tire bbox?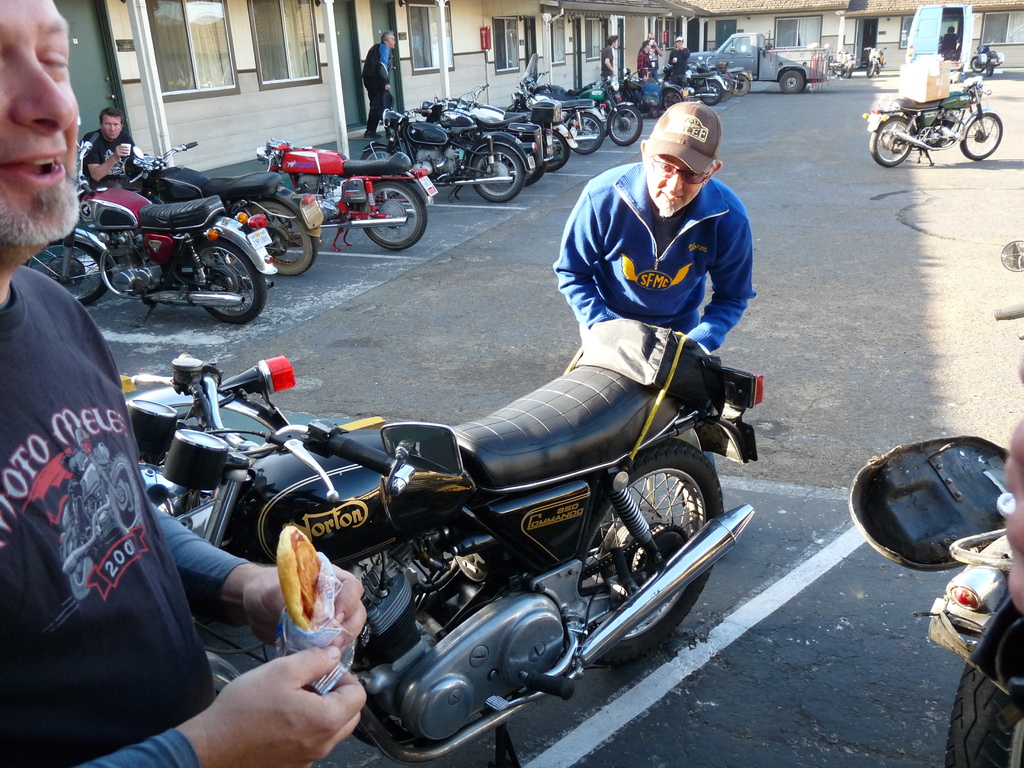
243:204:314:277
